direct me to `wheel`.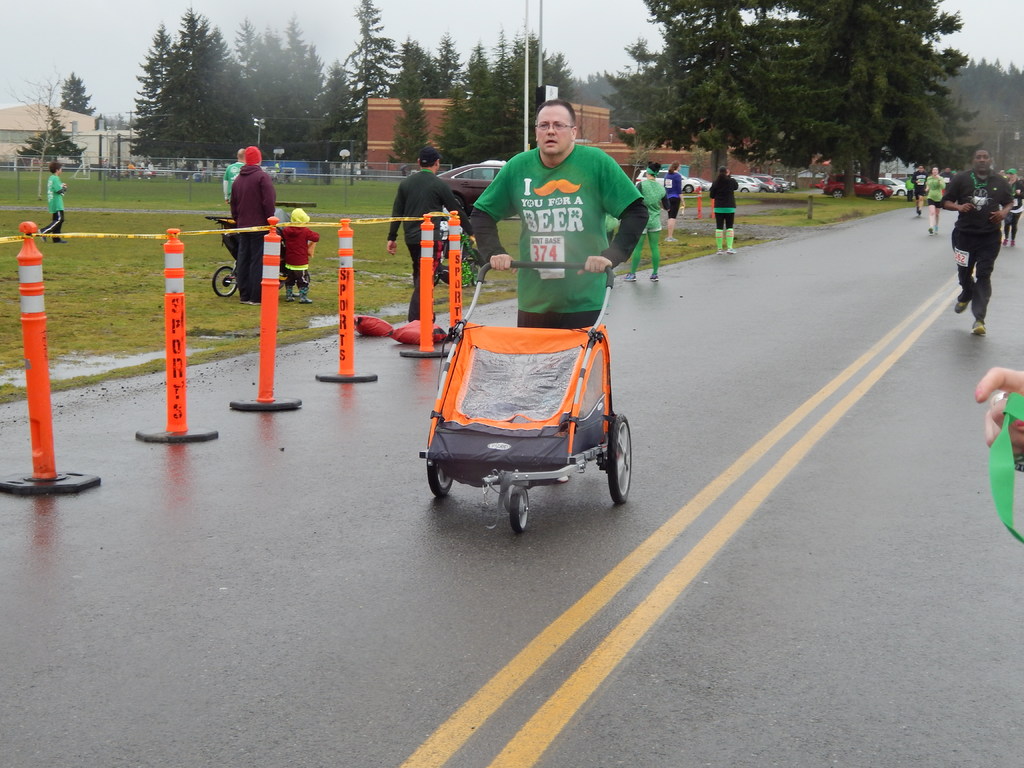
Direction: 454 195 464 204.
